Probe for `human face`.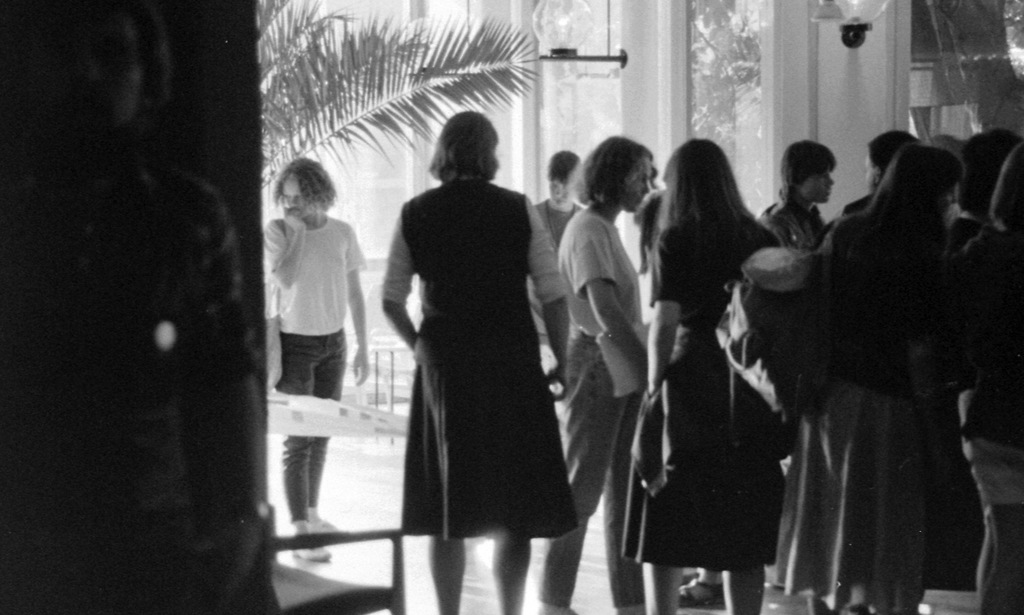
Probe result: detection(623, 157, 653, 213).
